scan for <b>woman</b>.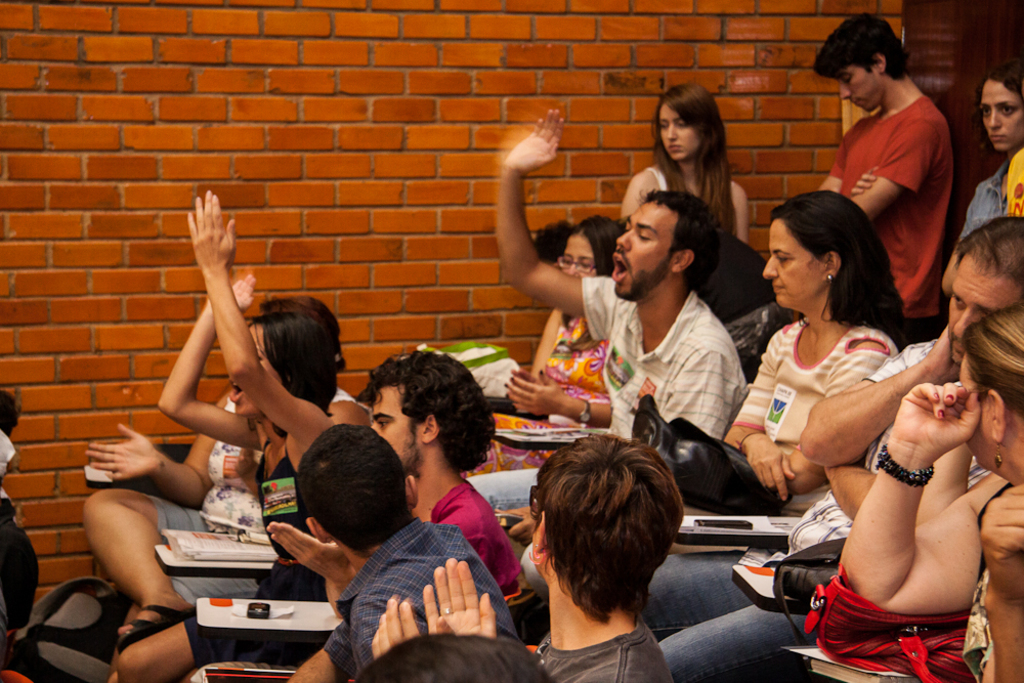
Scan result: [830, 307, 1023, 682].
